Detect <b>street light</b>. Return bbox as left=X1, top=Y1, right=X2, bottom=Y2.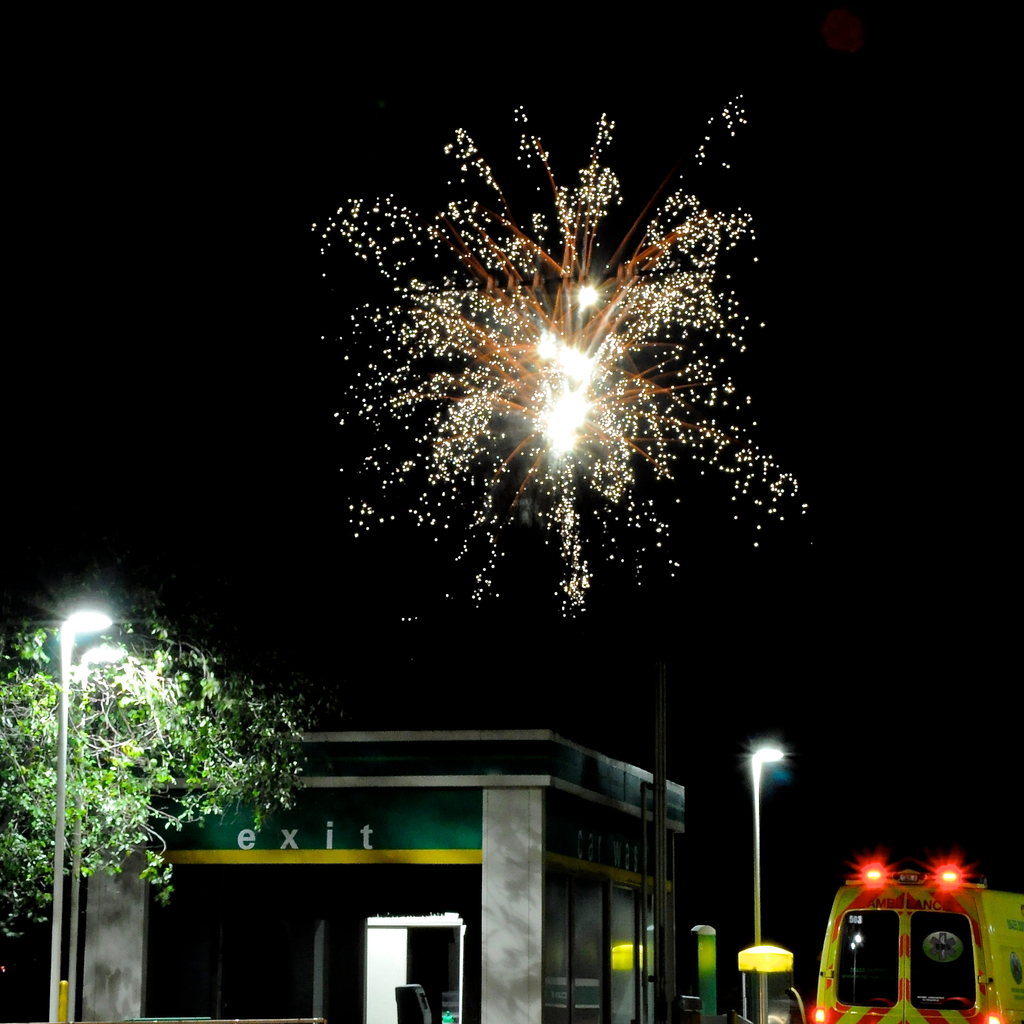
left=742, top=730, right=790, bottom=1021.
